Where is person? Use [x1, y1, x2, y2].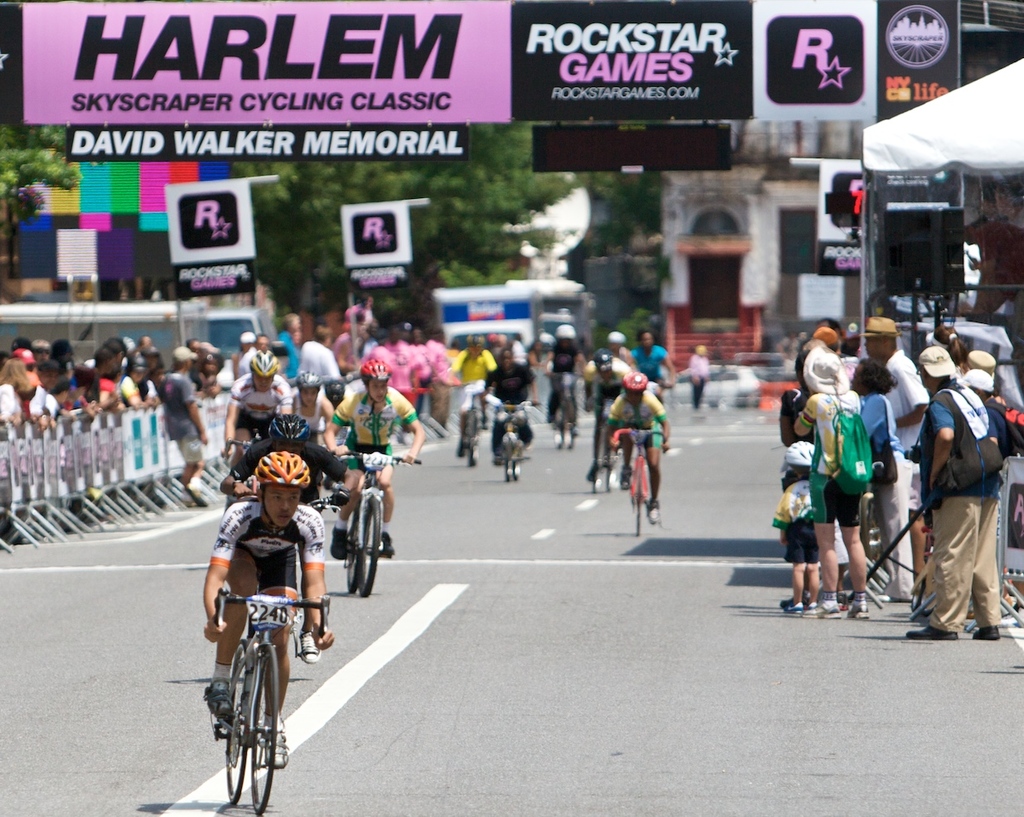
[903, 342, 1001, 639].
